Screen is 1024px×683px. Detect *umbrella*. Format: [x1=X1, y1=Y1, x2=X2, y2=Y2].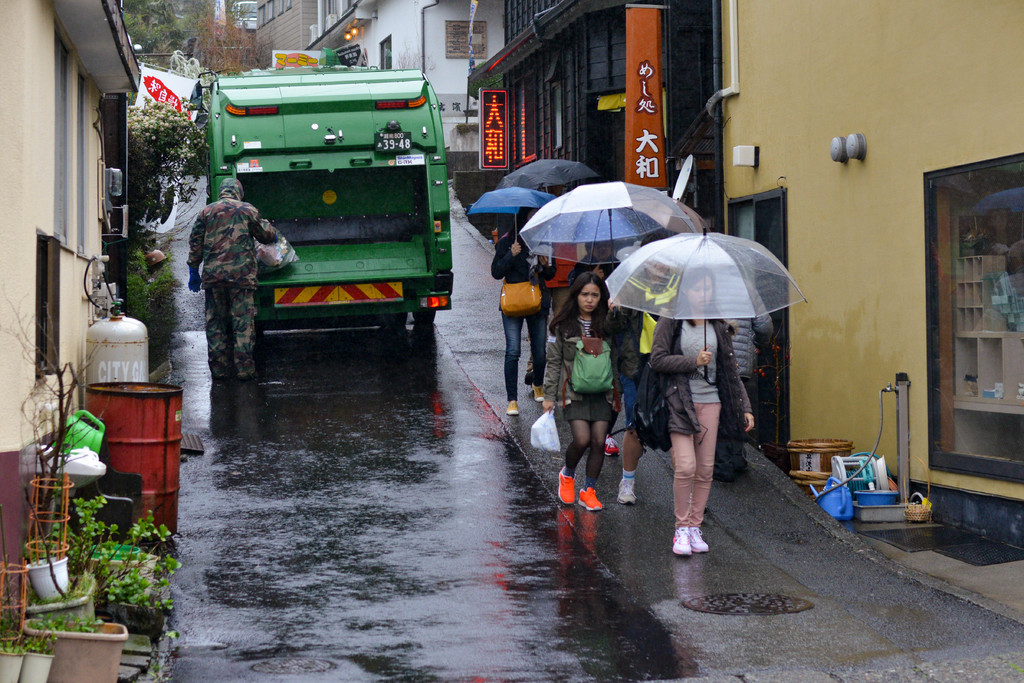
[x1=628, y1=199, x2=715, y2=234].
